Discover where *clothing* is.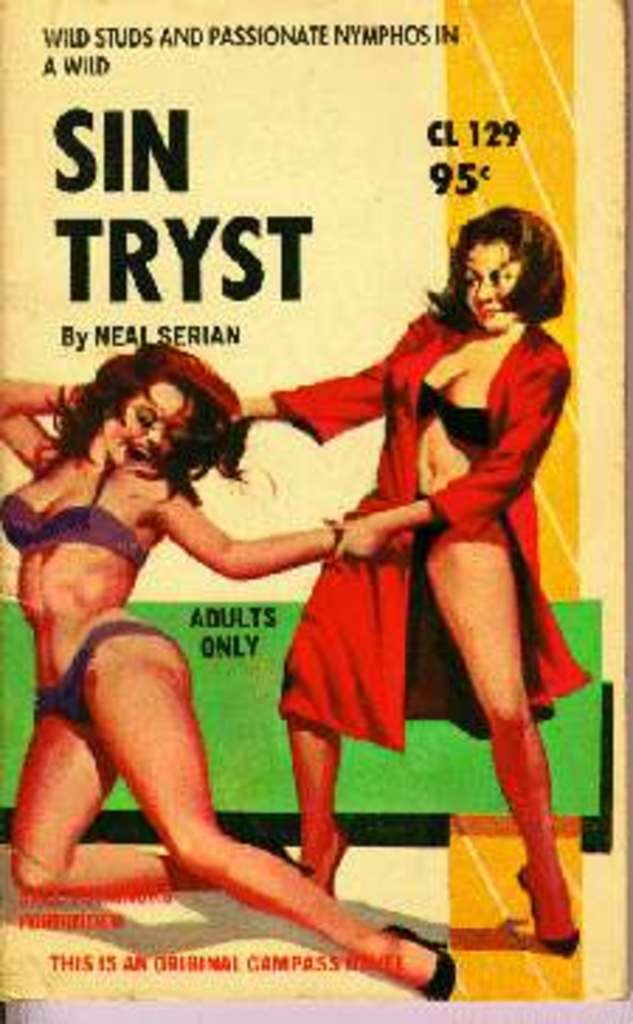
Discovered at <box>264,321,585,757</box>.
